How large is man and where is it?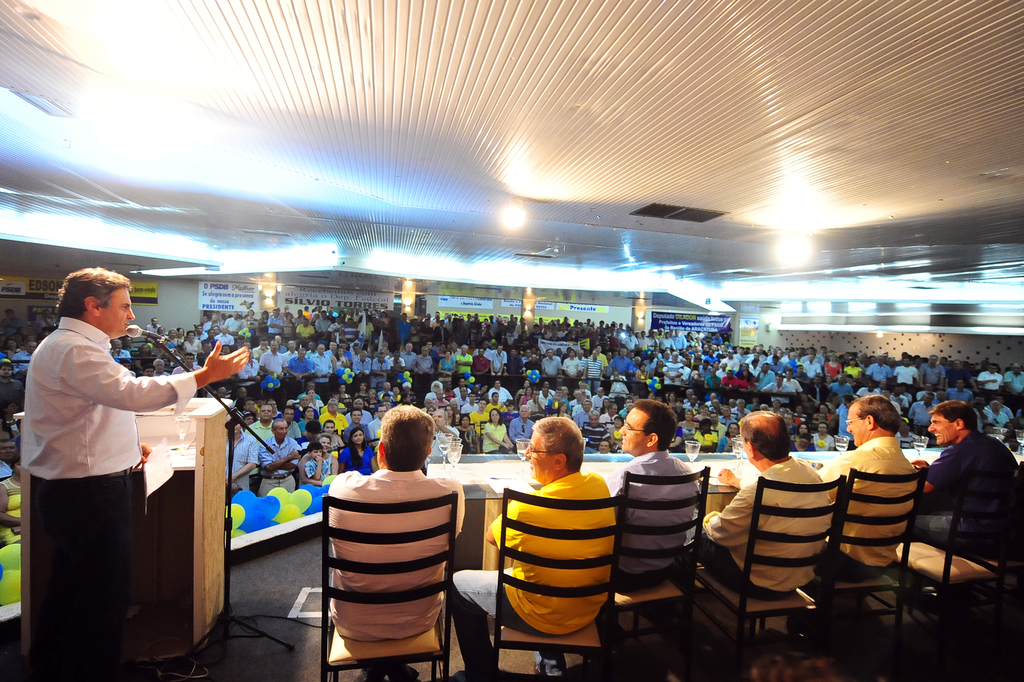
Bounding box: 602, 398, 712, 602.
